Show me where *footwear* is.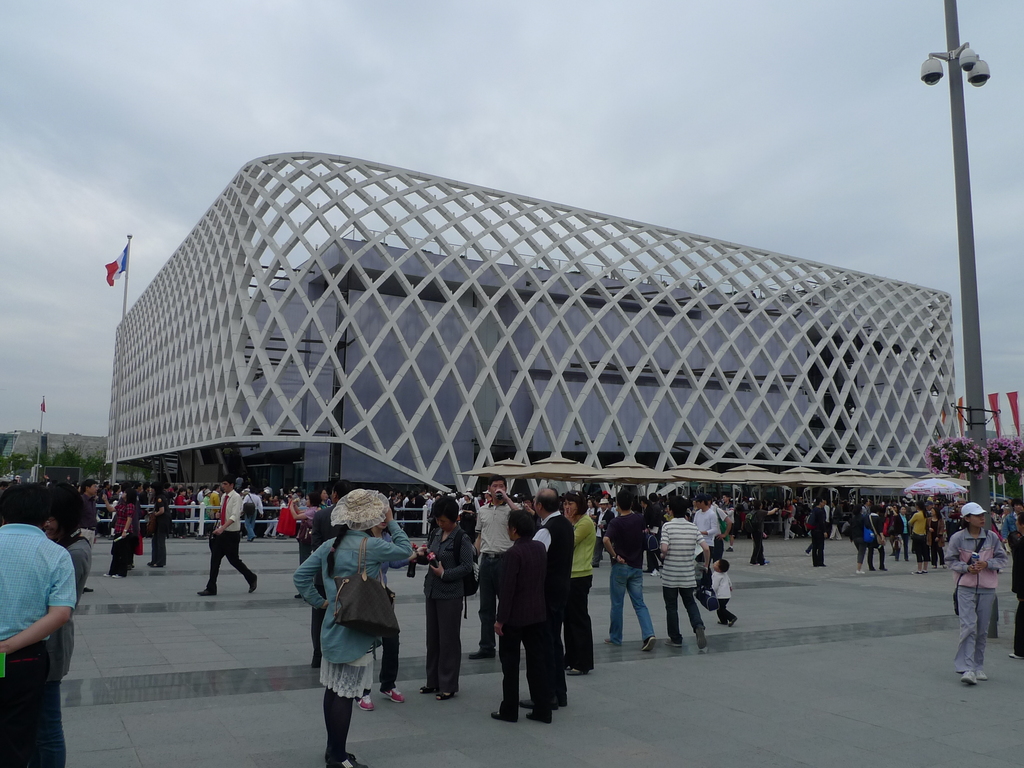
*footwear* is at select_region(697, 623, 707, 652).
